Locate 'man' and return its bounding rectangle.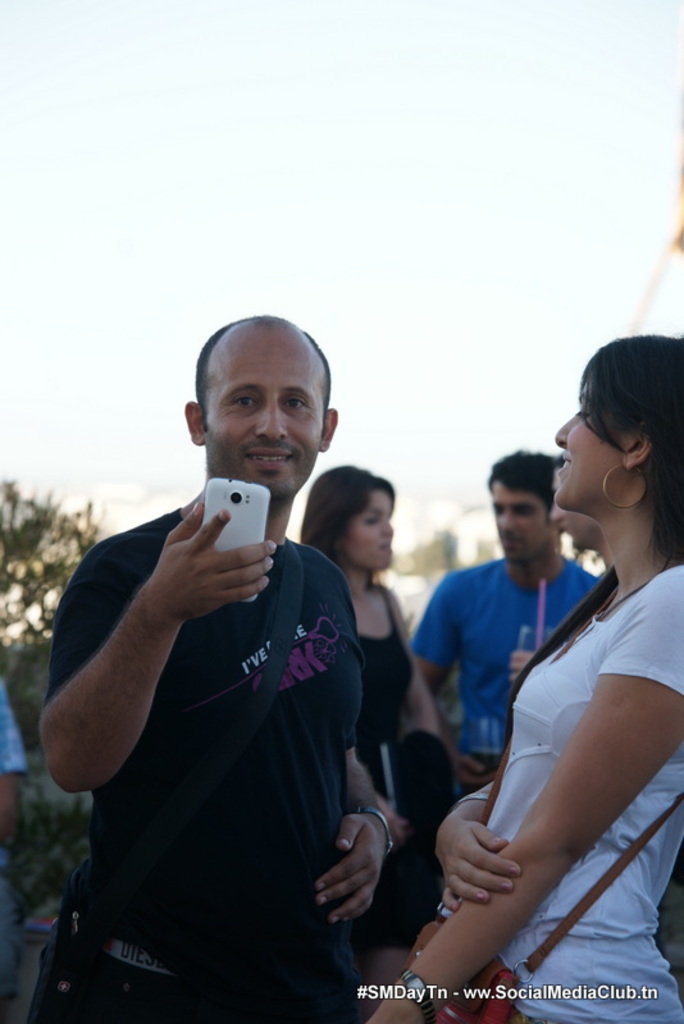
0,669,23,869.
